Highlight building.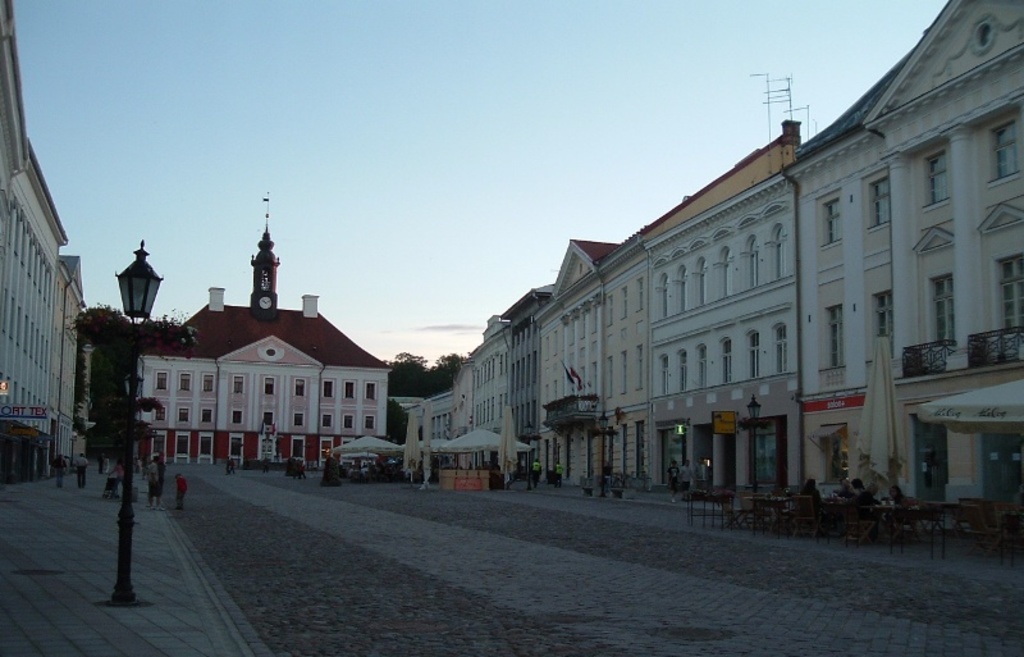
Highlighted region: select_region(124, 192, 393, 470).
